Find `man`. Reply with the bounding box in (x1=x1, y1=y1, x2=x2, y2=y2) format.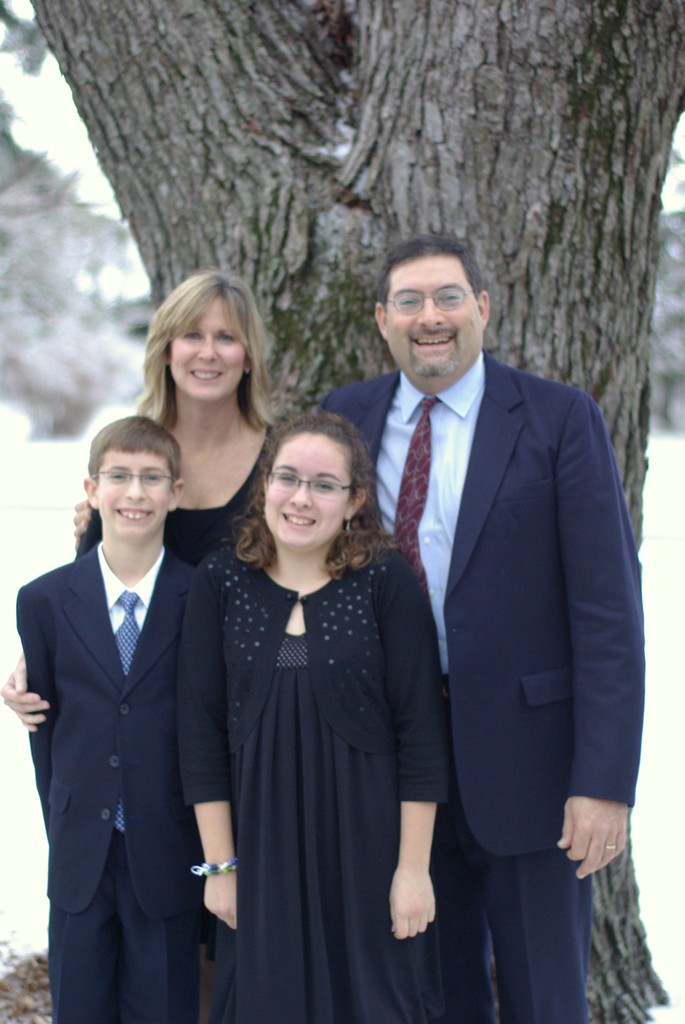
(x1=346, y1=225, x2=635, y2=1002).
